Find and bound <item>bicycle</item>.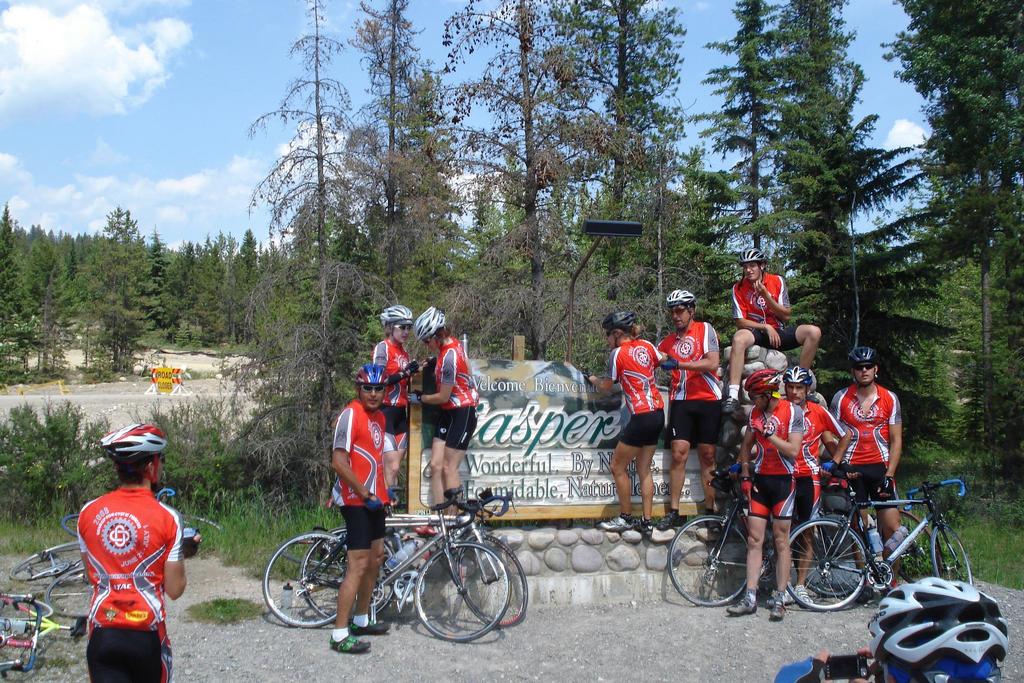
Bound: crop(788, 469, 975, 612).
